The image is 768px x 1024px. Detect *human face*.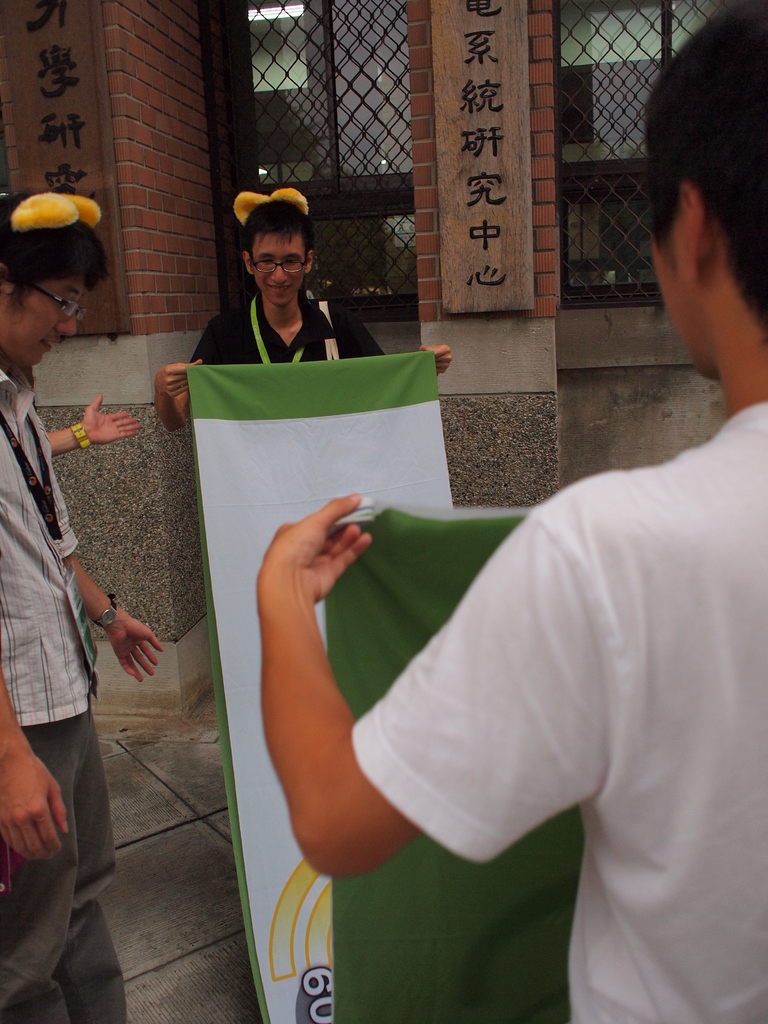
Detection: [253, 227, 306, 302].
